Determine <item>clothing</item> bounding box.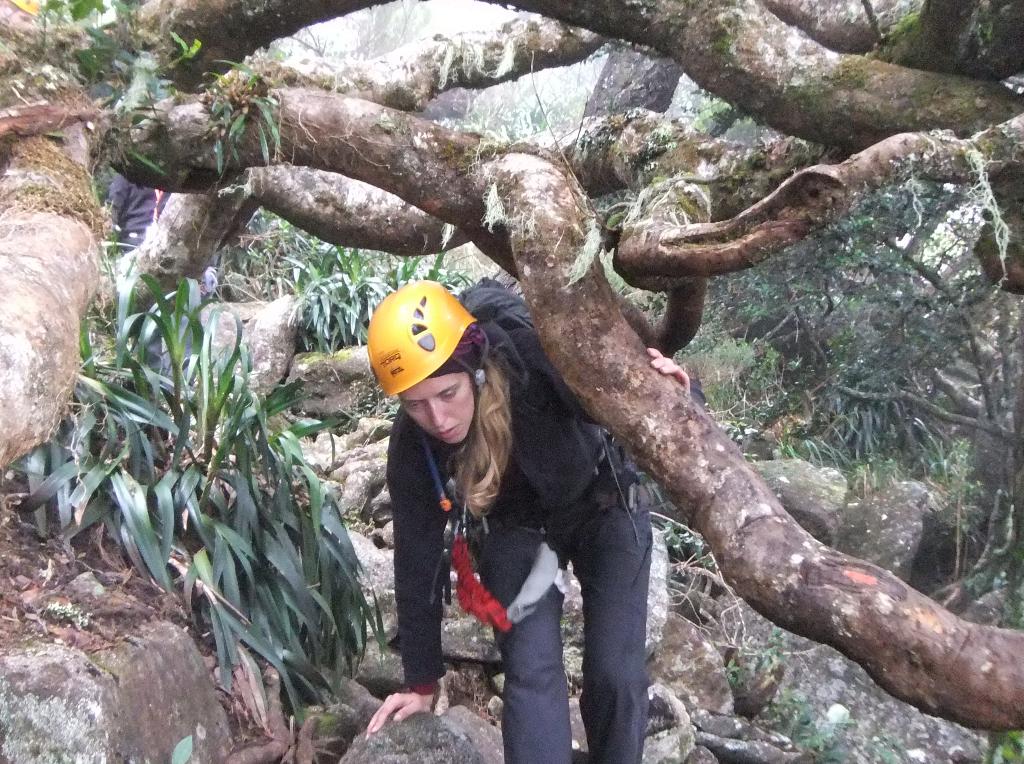
Determined: 101:169:160:236.
